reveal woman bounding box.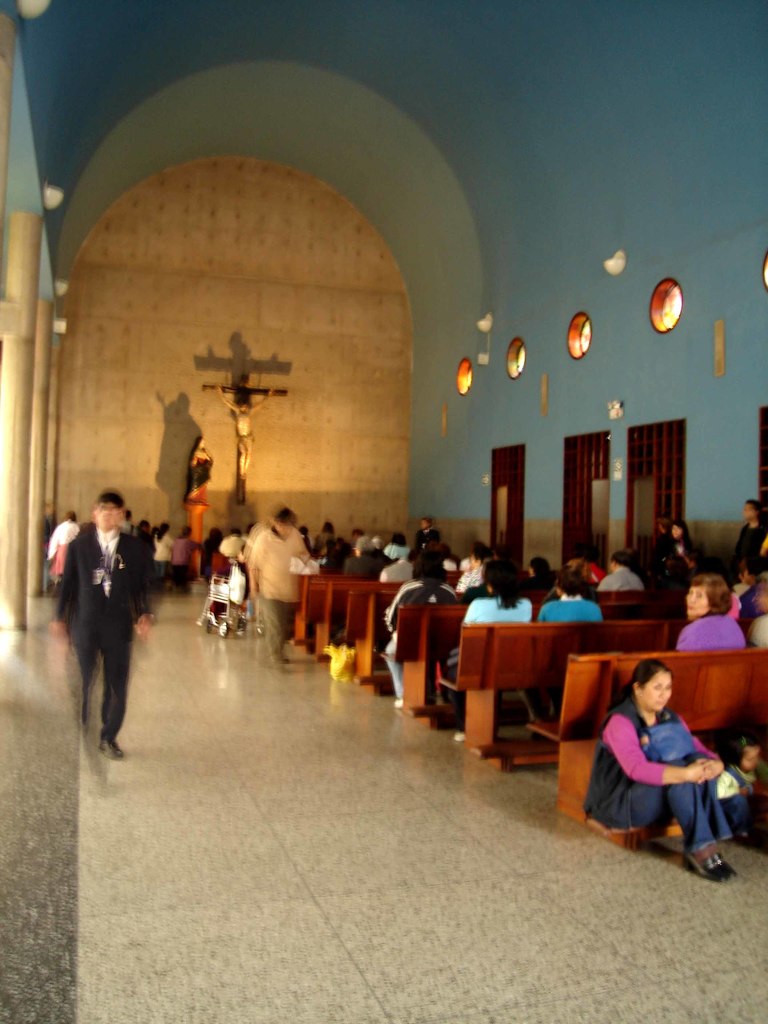
Revealed: 676/580/746/652.
